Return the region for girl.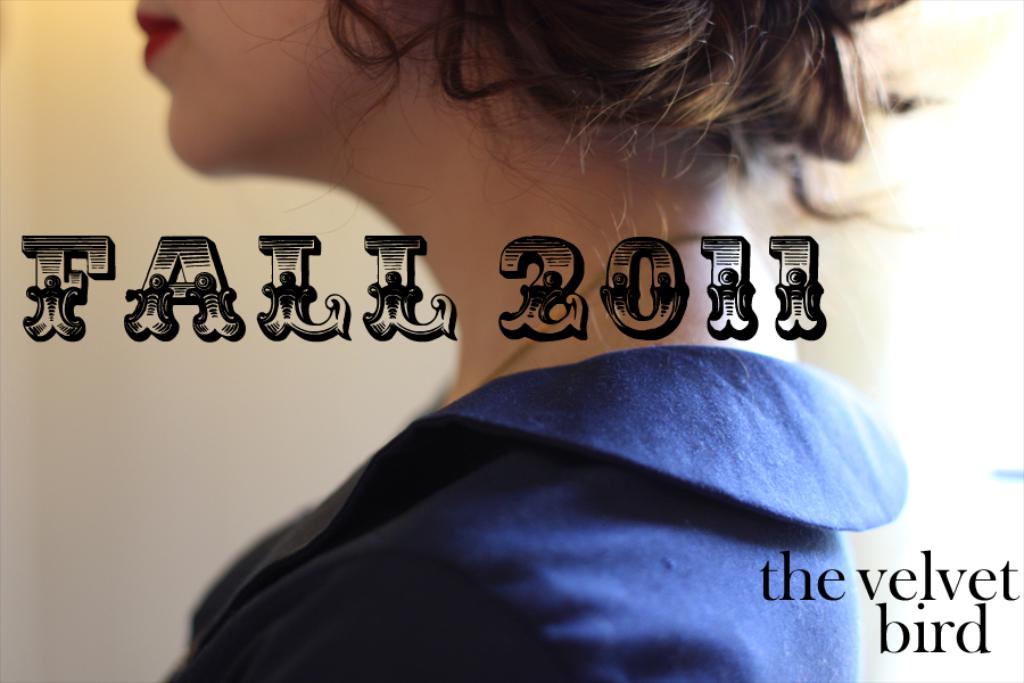
<region>137, 2, 908, 682</region>.
